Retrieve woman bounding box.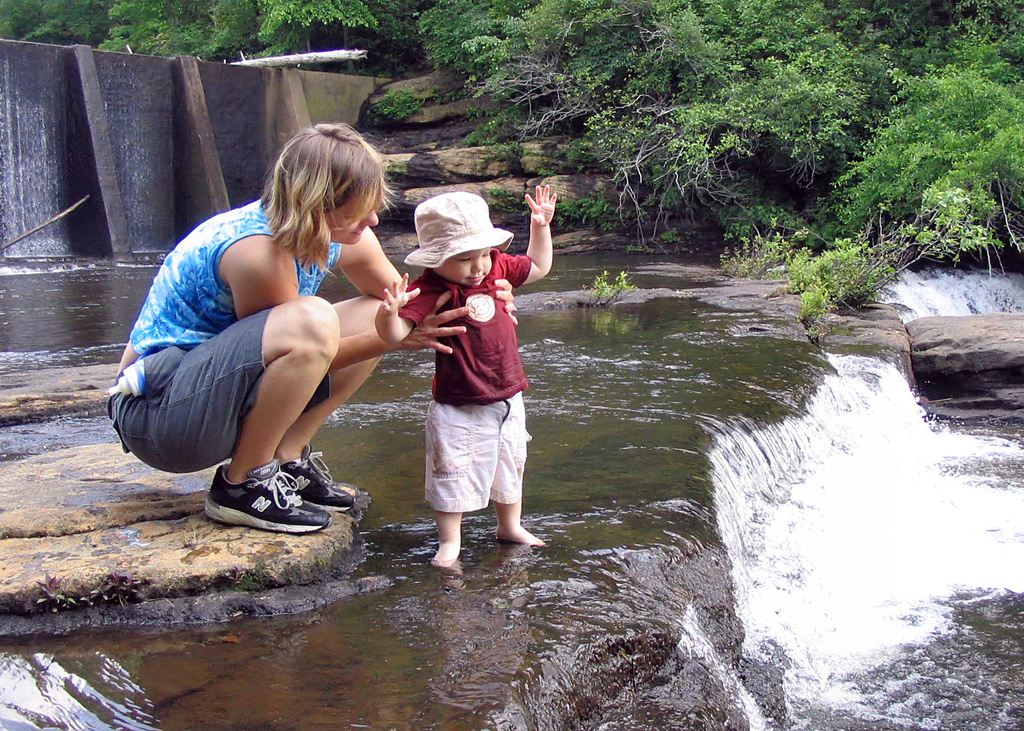
Bounding box: <bbox>158, 102, 416, 587</bbox>.
